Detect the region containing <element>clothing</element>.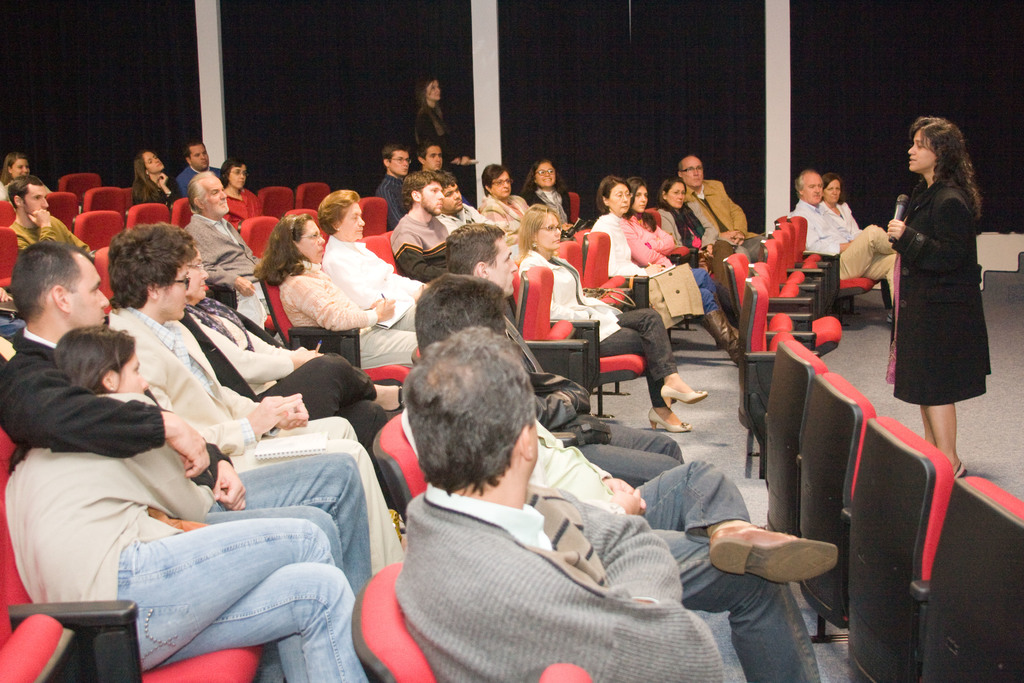
<region>183, 215, 269, 307</region>.
